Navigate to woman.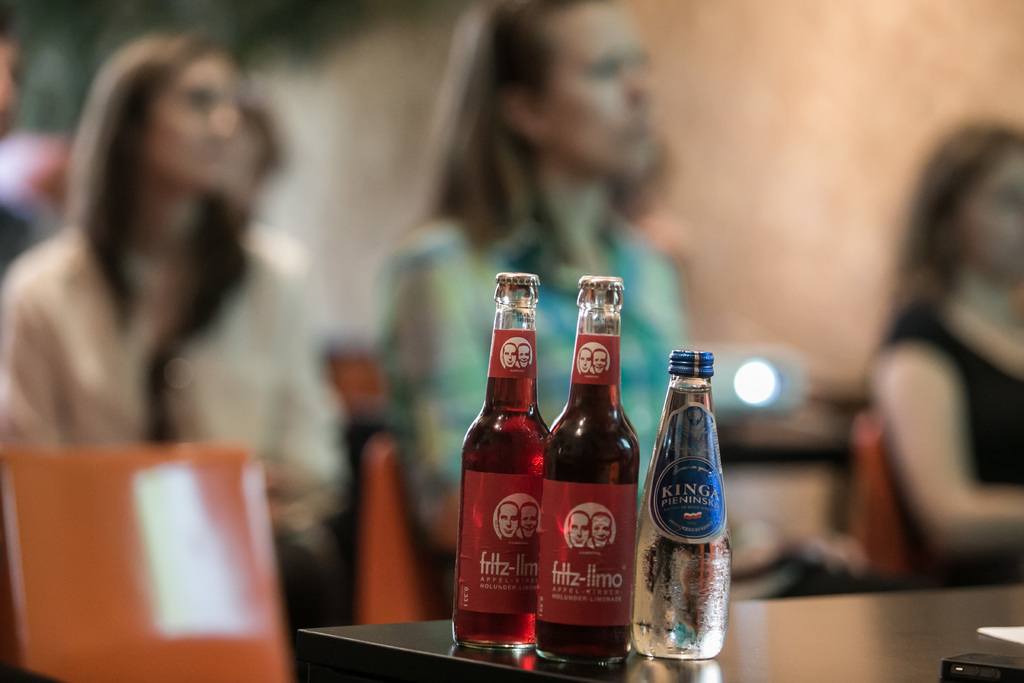
Navigation target: box=[862, 121, 1023, 583].
